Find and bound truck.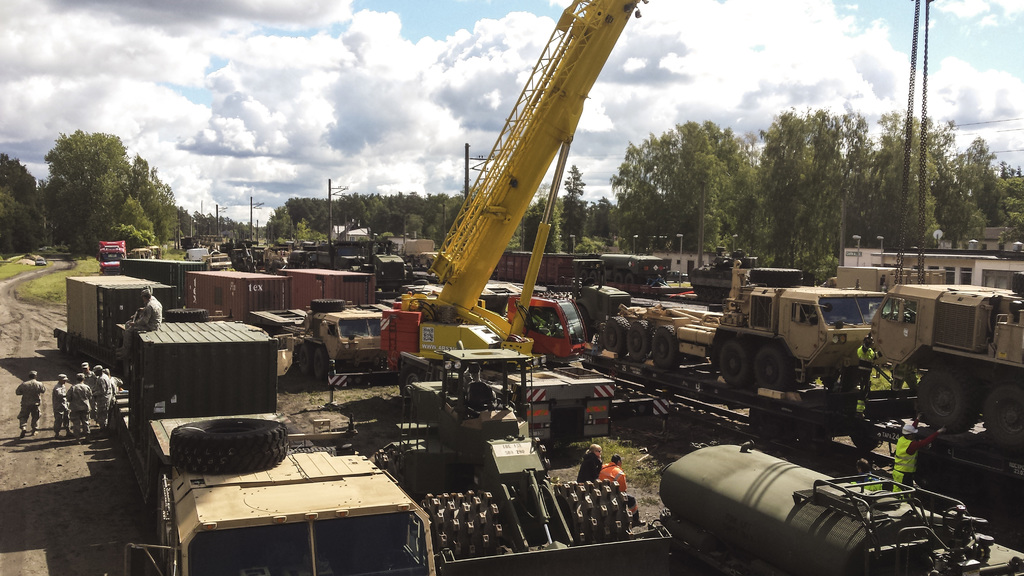
Bound: 595,252,876,429.
